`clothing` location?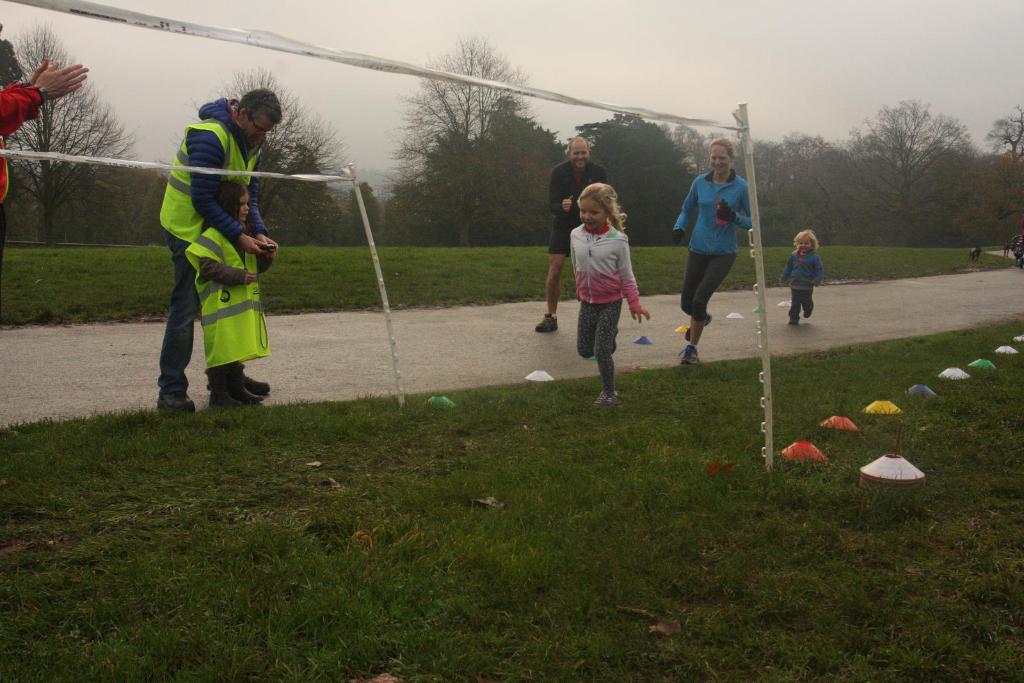
[x1=782, y1=247, x2=827, y2=318]
